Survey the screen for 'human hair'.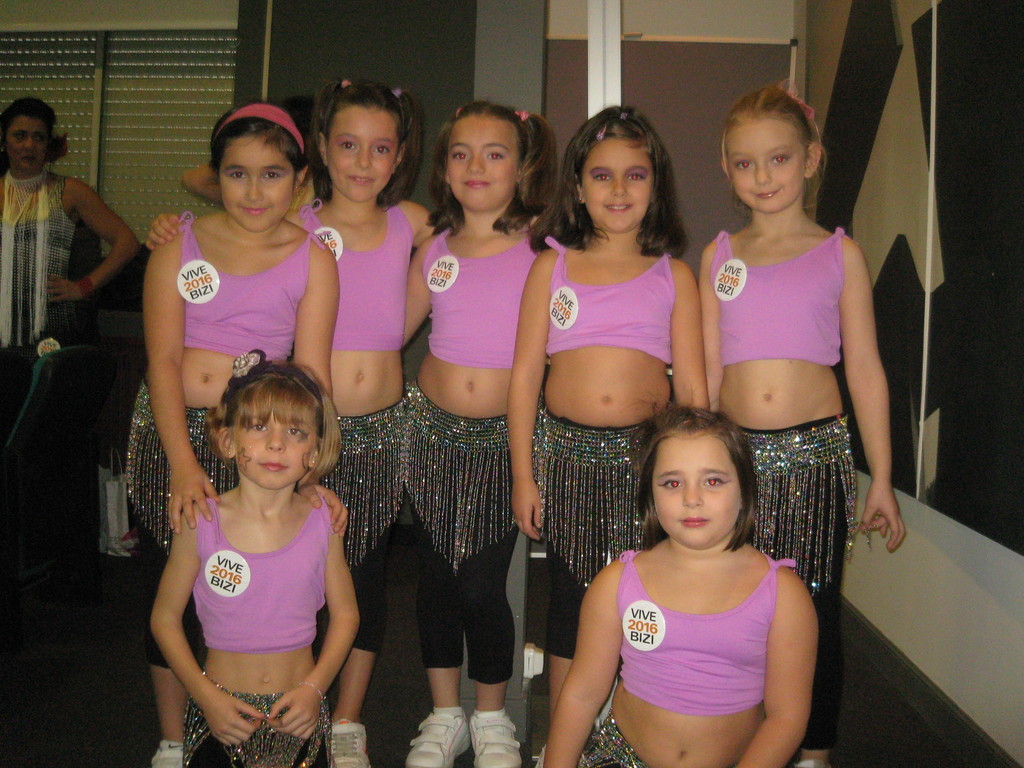
Survey found: [715, 83, 821, 166].
